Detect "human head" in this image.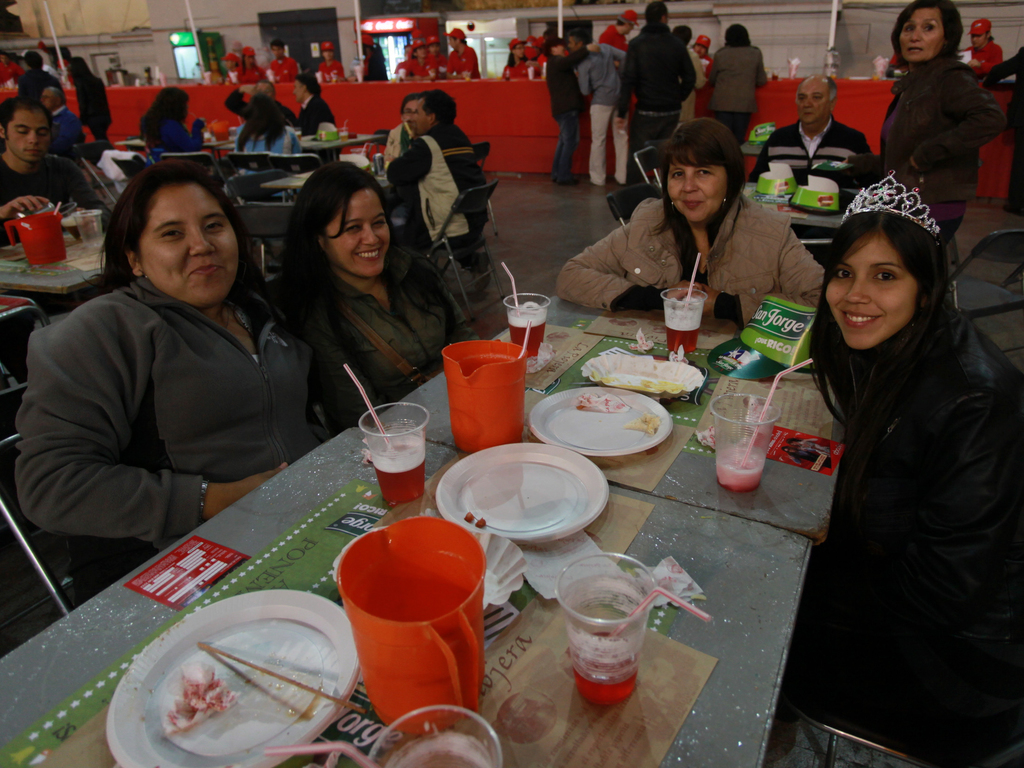
Detection: 969, 17, 990, 51.
